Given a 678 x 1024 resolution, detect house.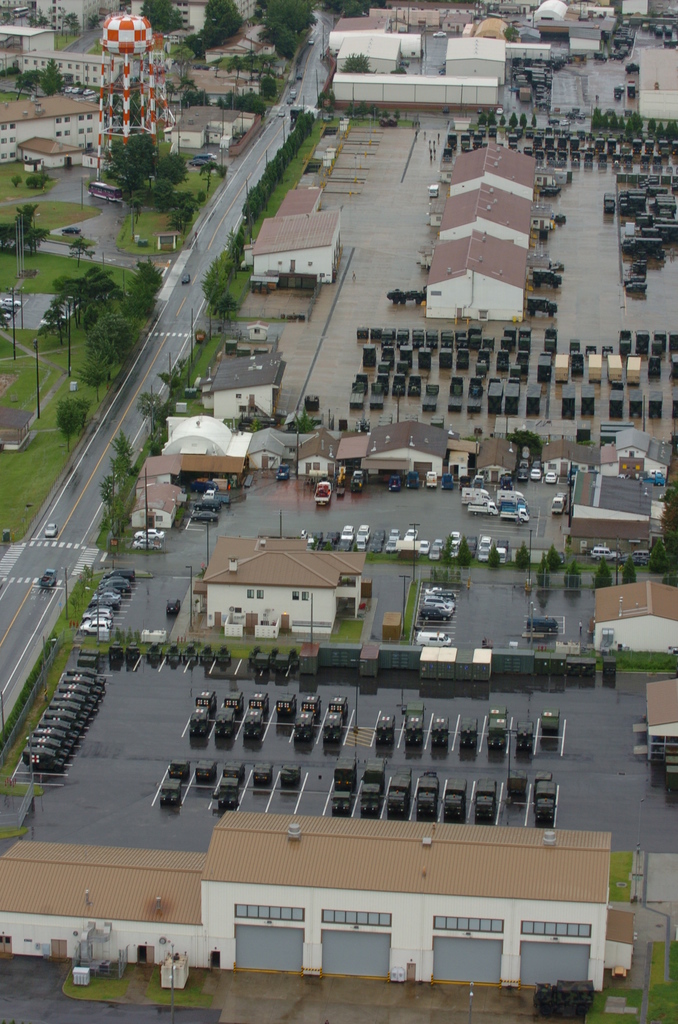
[left=472, top=421, right=522, bottom=483].
